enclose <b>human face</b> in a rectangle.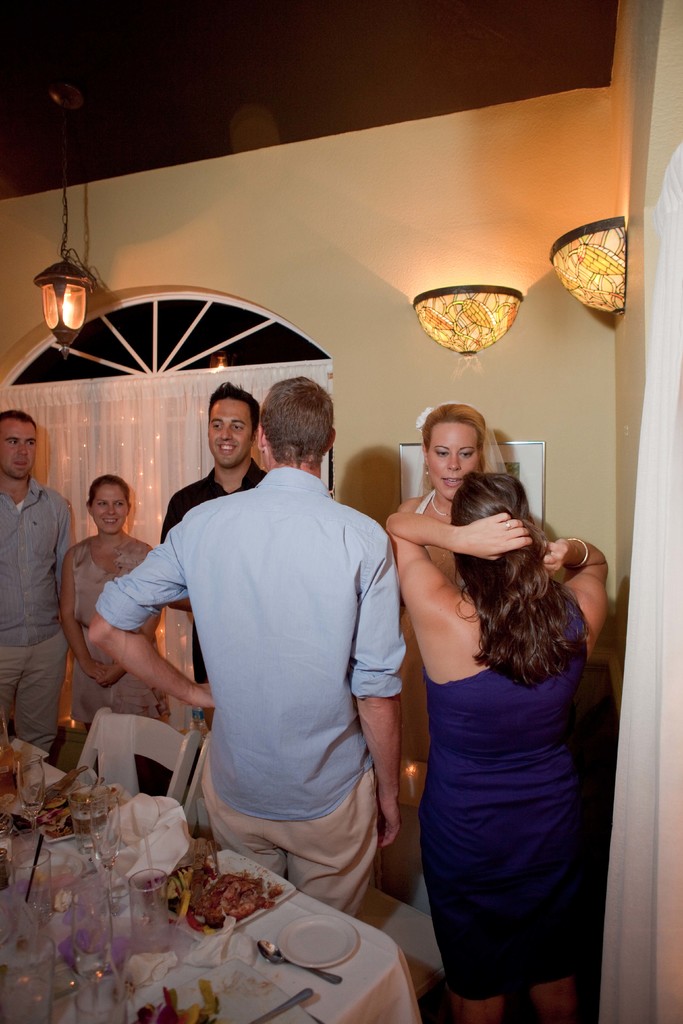
<box>208,397,253,465</box>.
